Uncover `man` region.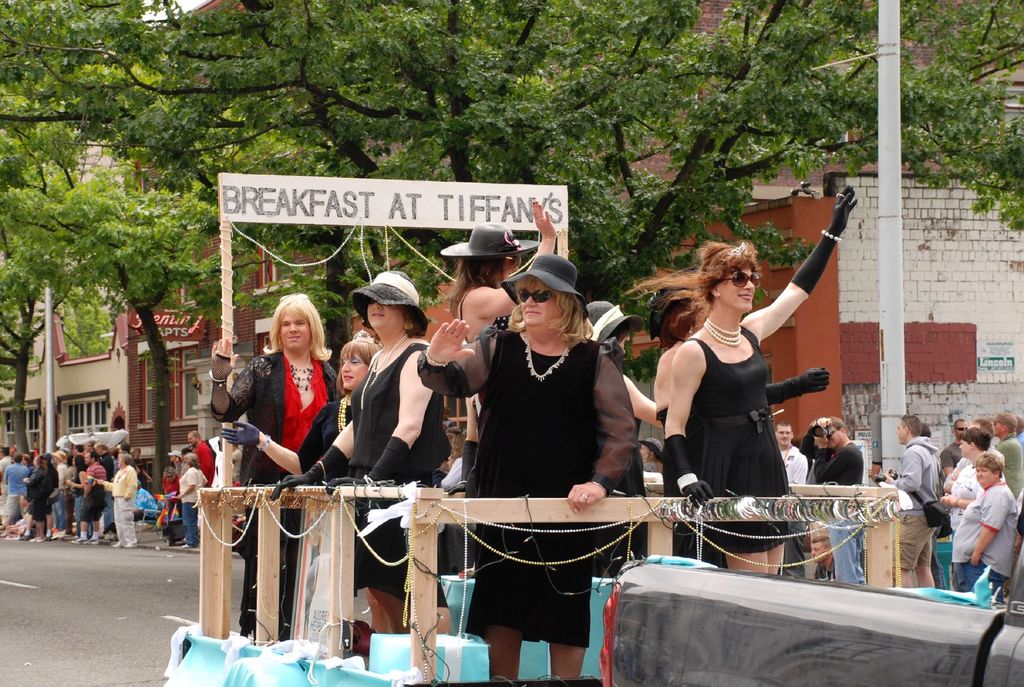
Uncovered: 0/446/39/545.
